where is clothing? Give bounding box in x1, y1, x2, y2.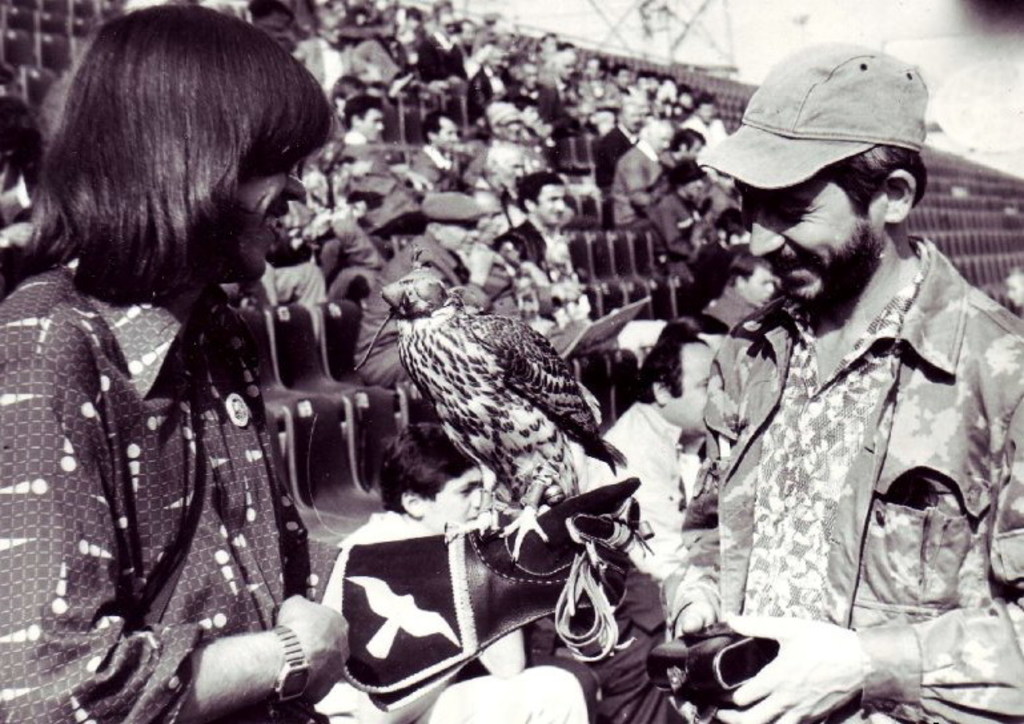
286, 35, 353, 105.
